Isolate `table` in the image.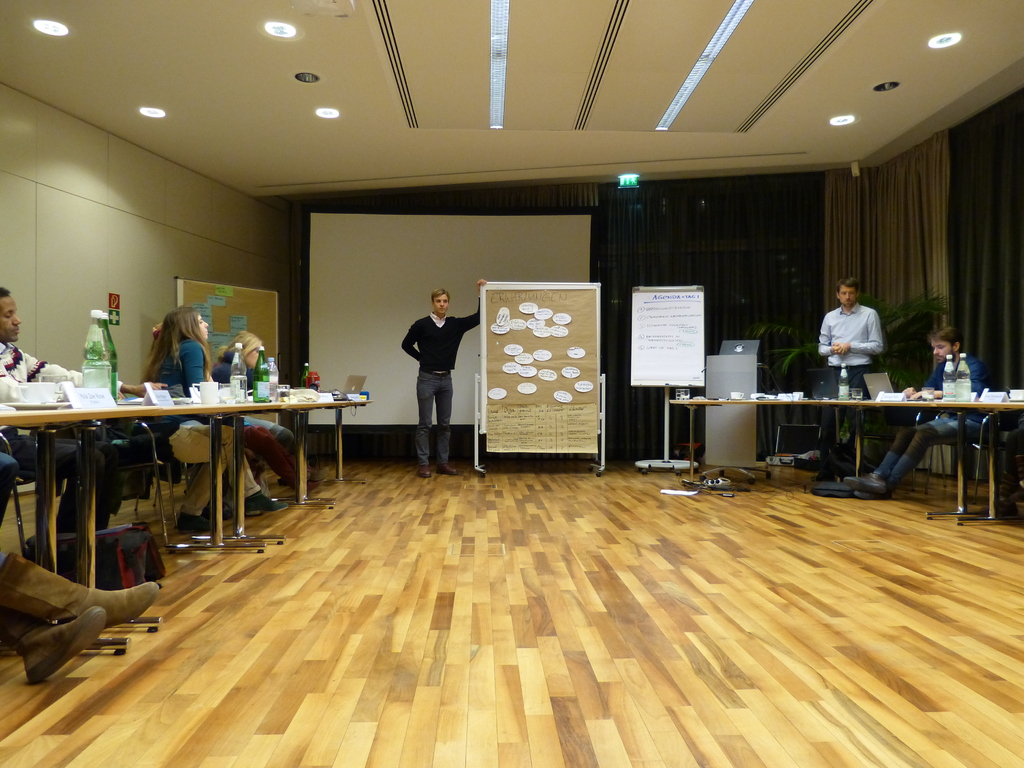
Isolated region: bbox(15, 380, 339, 571).
